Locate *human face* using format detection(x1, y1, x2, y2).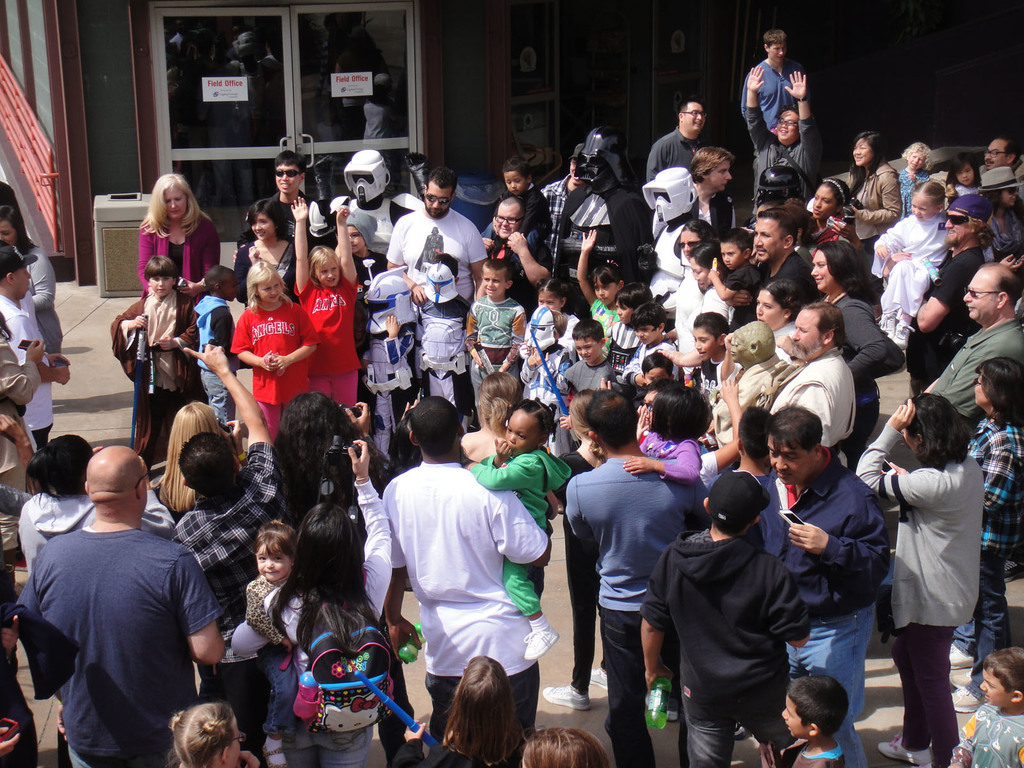
detection(947, 209, 968, 244).
